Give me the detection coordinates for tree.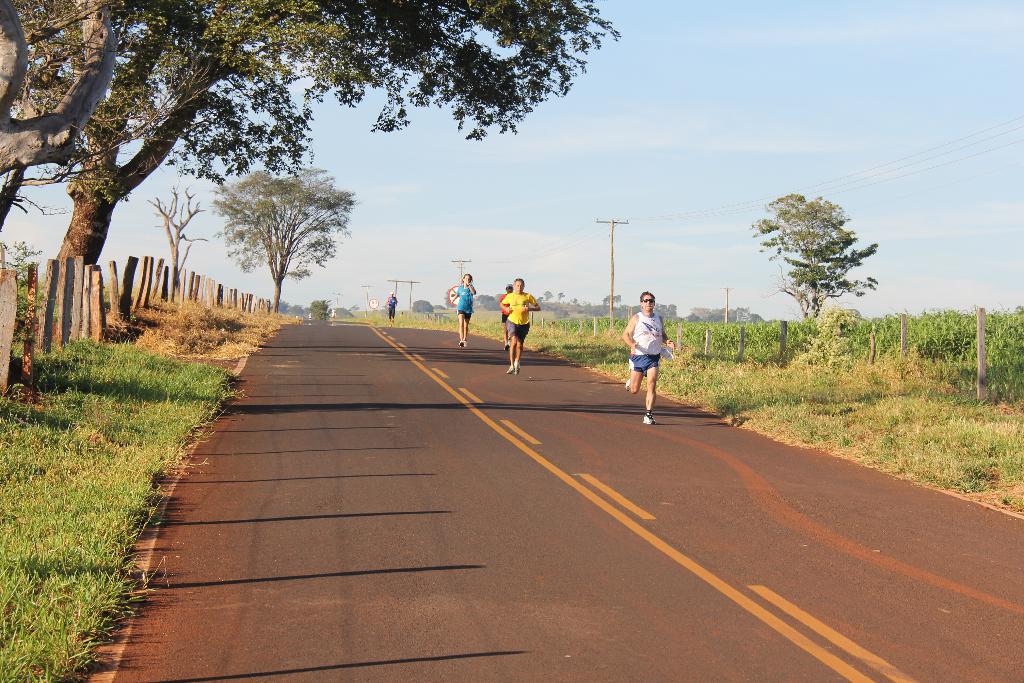
Rect(750, 191, 884, 334).
